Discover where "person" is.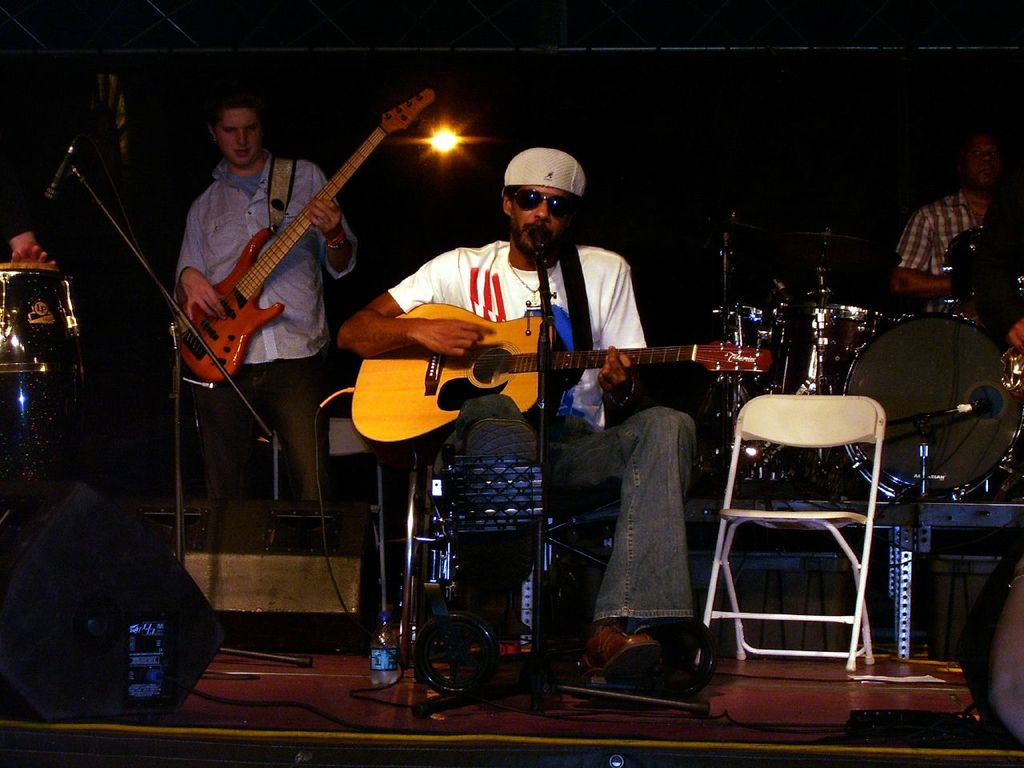
Discovered at <region>382, 123, 690, 610</region>.
